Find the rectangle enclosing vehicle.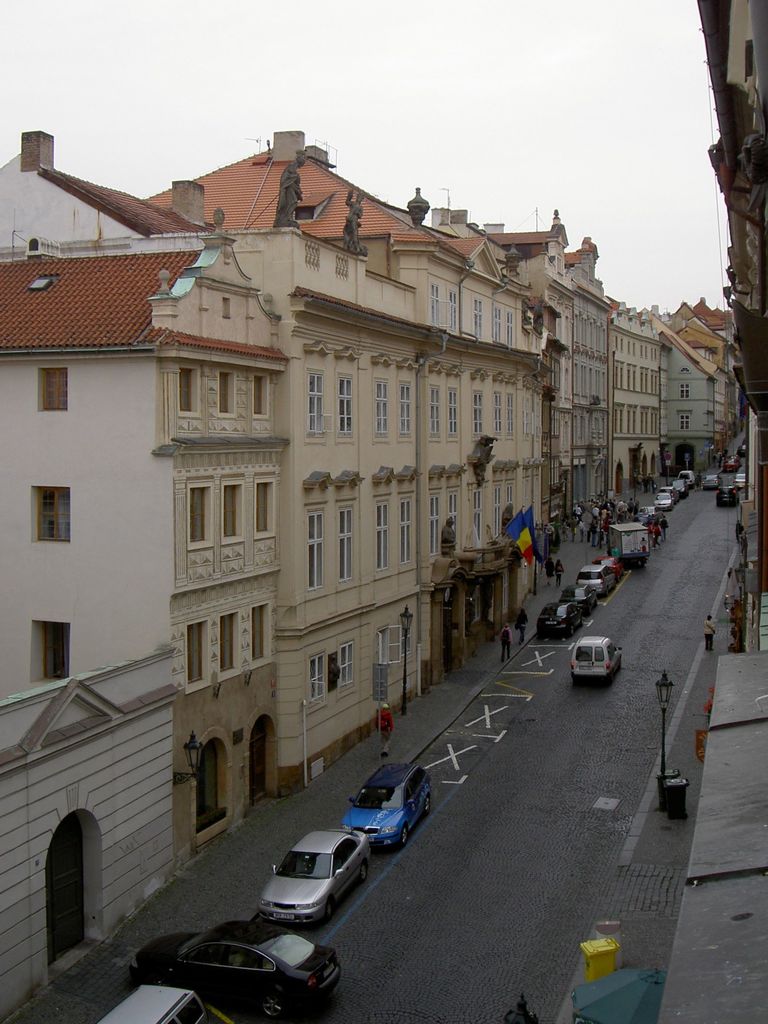
653/491/674/510.
